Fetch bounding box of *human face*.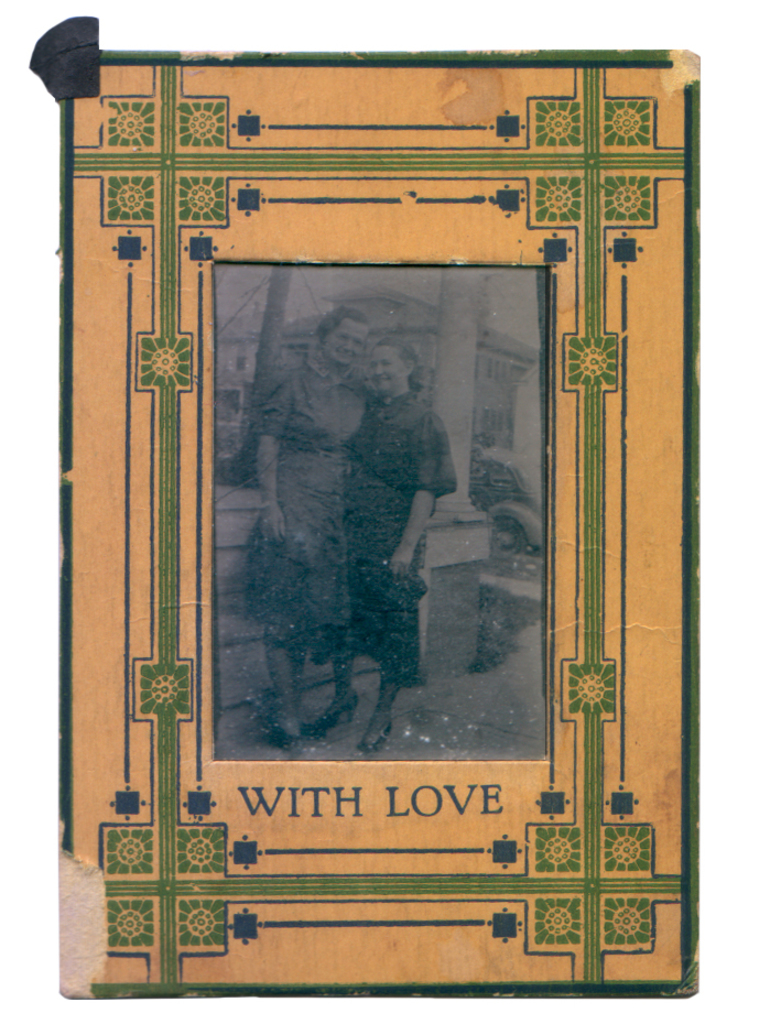
Bbox: select_region(210, 282, 270, 319).
